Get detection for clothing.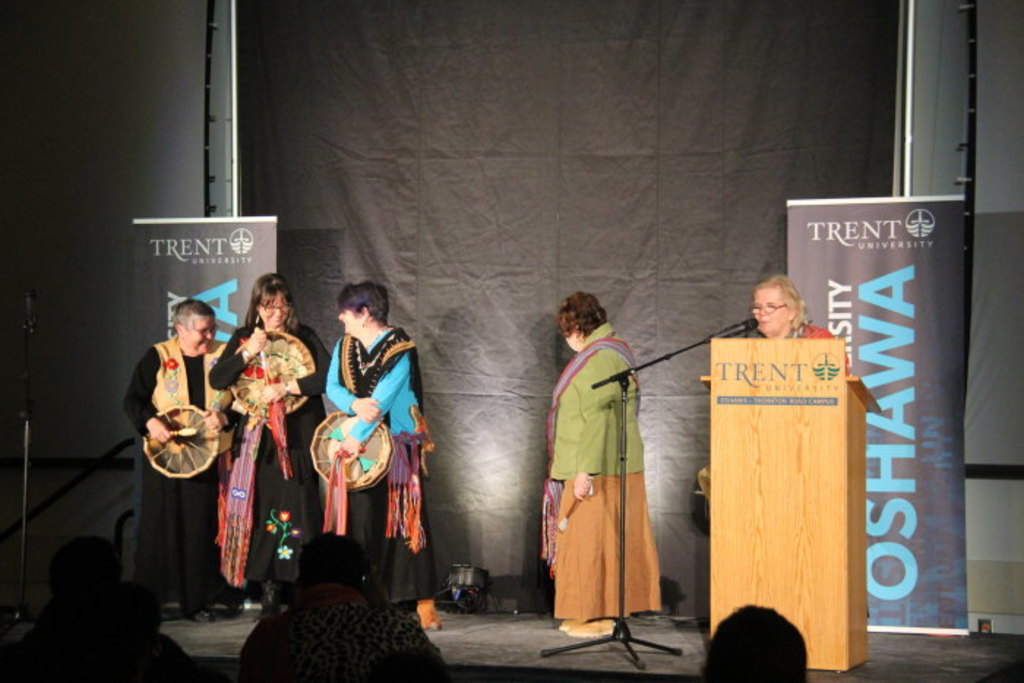
Detection: [left=541, top=319, right=667, bottom=619].
